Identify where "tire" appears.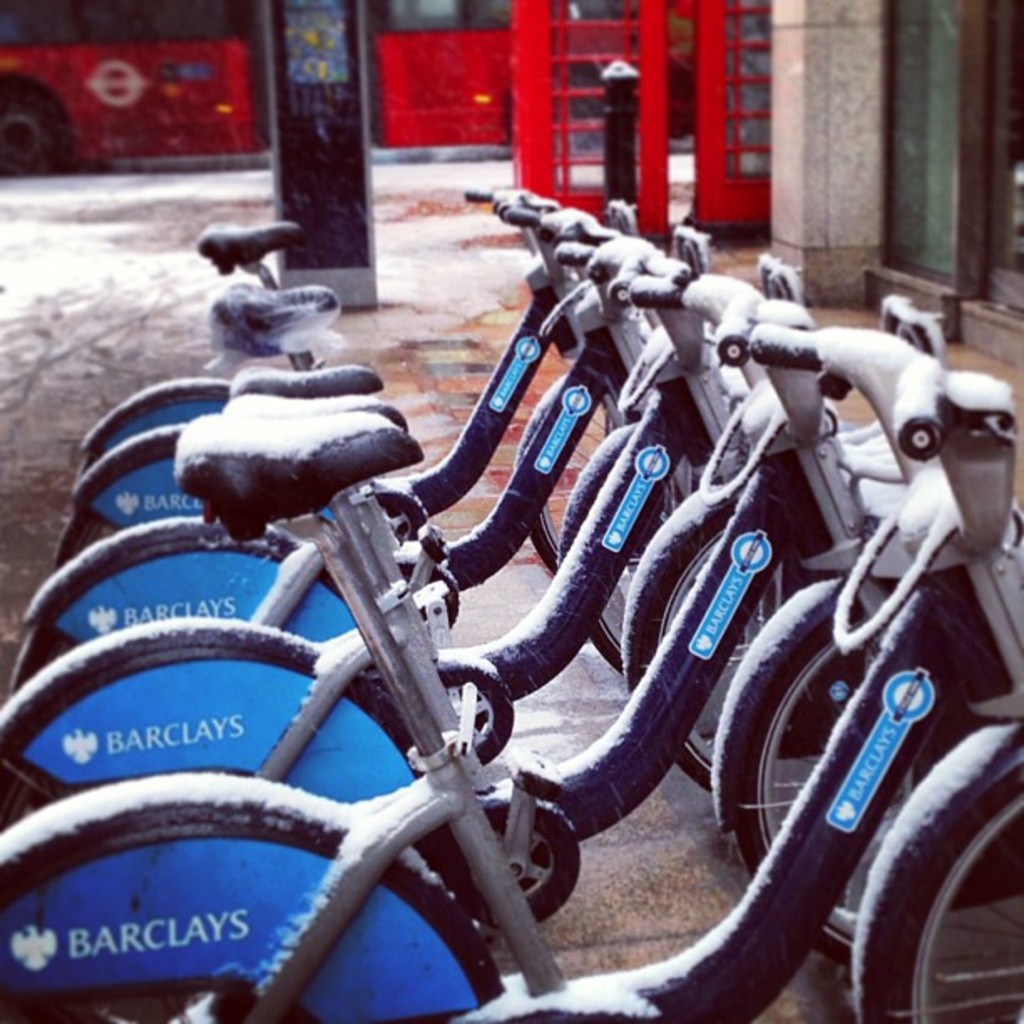
Appears at BBox(3, 991, 298, 1022).
